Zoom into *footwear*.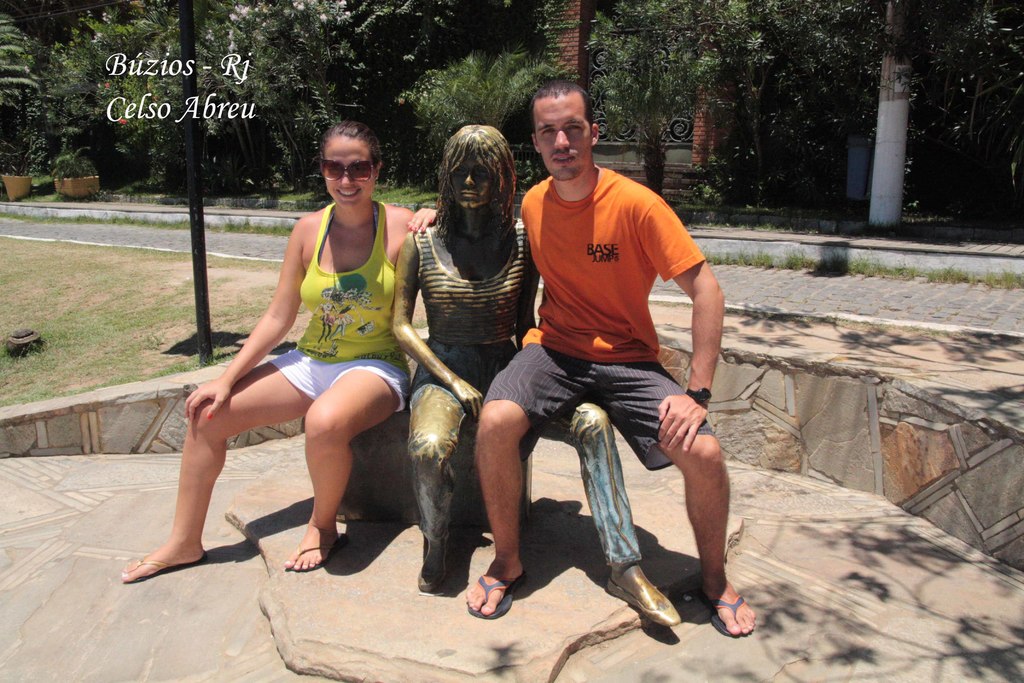
Zoom target: pyautogui.locateOnScreen(285, 532, 344, 572).
